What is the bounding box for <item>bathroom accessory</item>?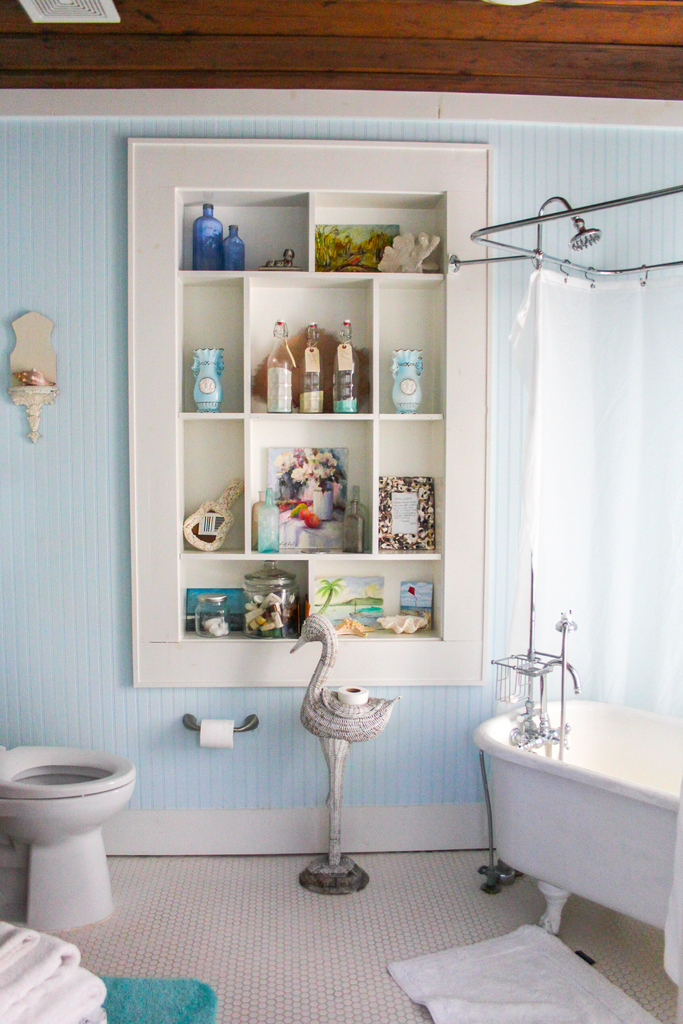
554,608,575,762.
